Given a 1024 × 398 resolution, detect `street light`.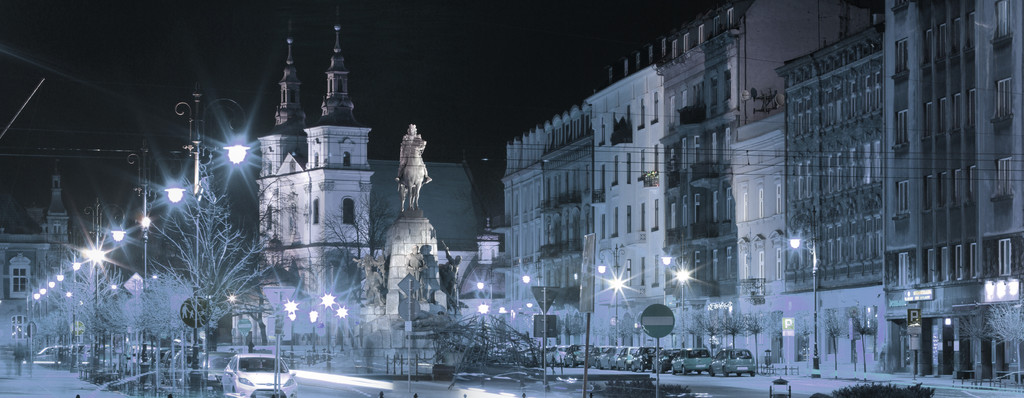
rect(515, 254, 554, 291).
